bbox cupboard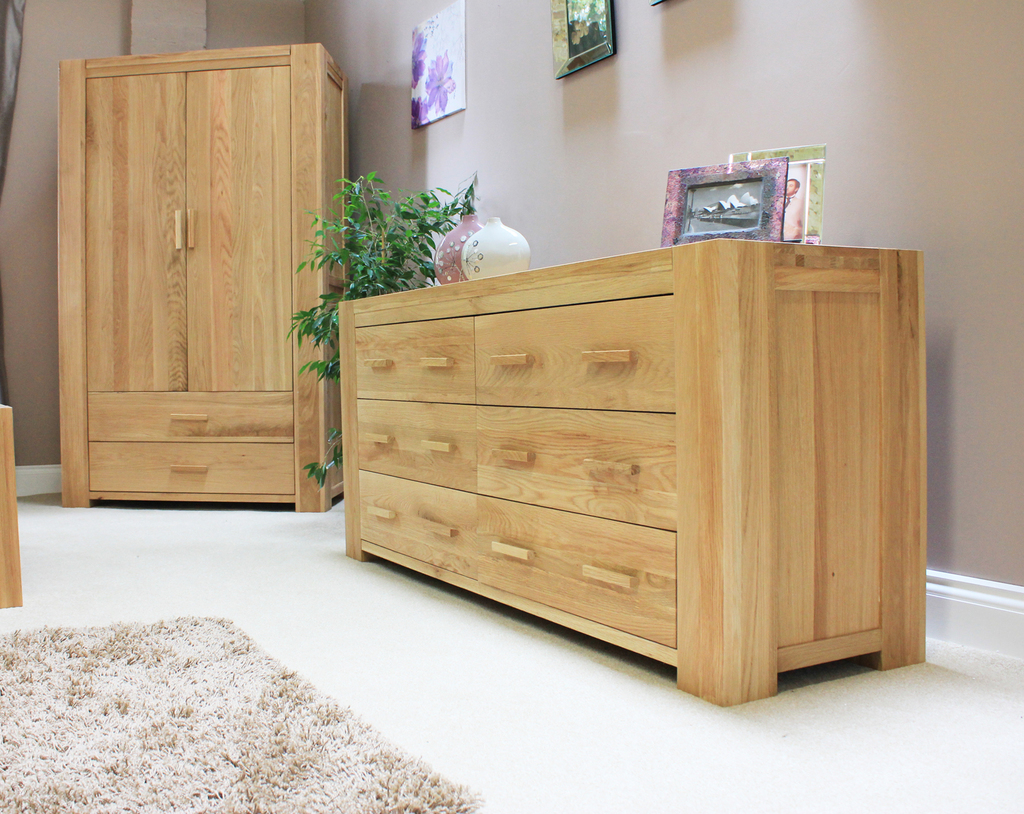
{"x1": 57, "y1": 42, "x2": 345, "y2": 511}
